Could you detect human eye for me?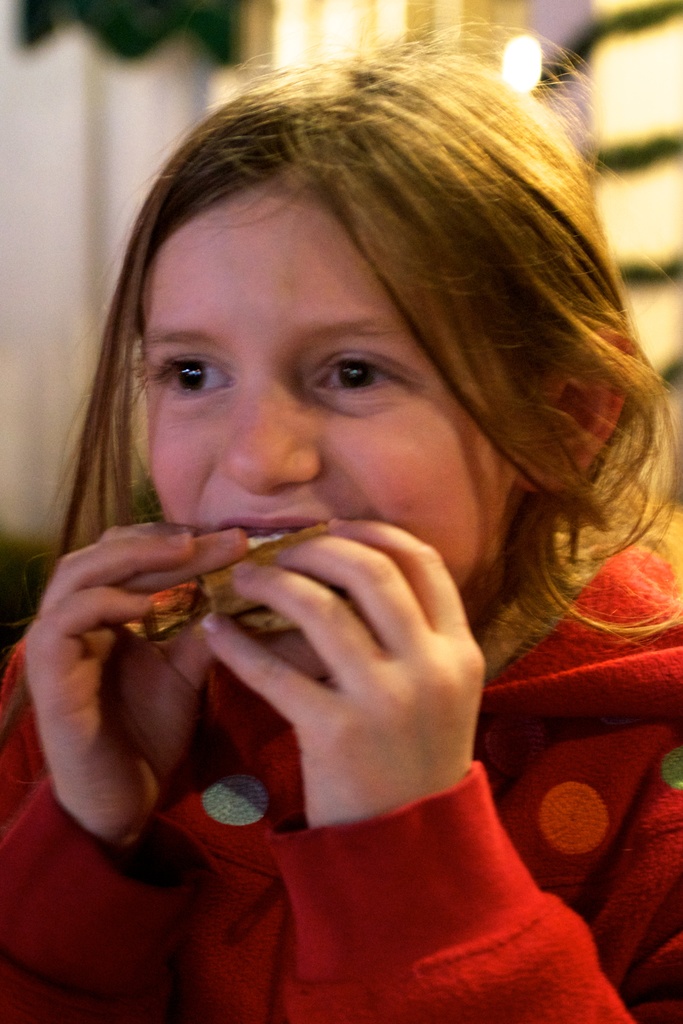
Detection result: 305,337,408,401.
